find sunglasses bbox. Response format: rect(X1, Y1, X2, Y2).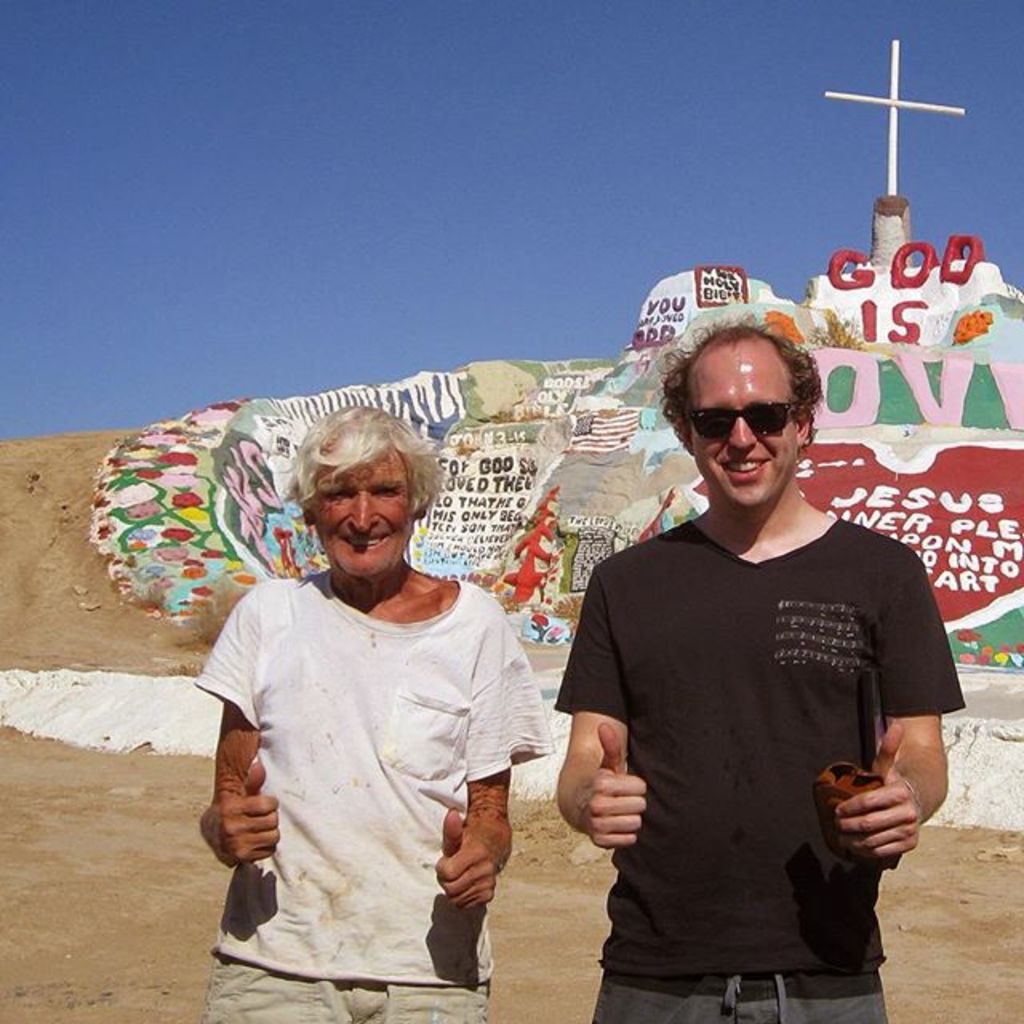
rect(685, 403, 794, 440).
